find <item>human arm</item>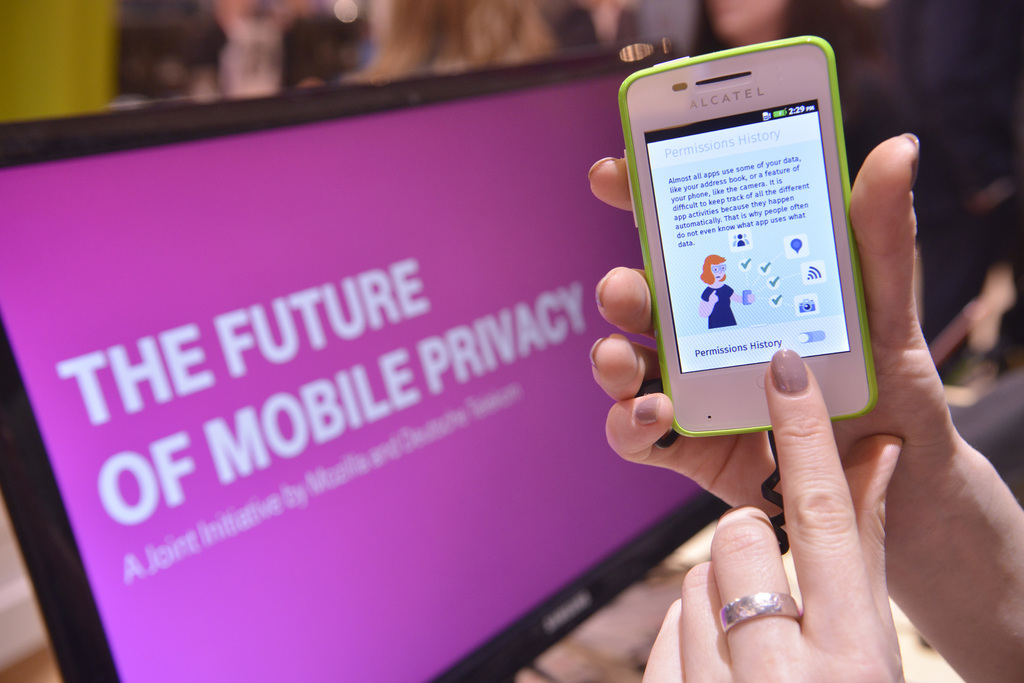
{"x1": 588, "y1": 133, "x2": 1023, "y2": 682}
